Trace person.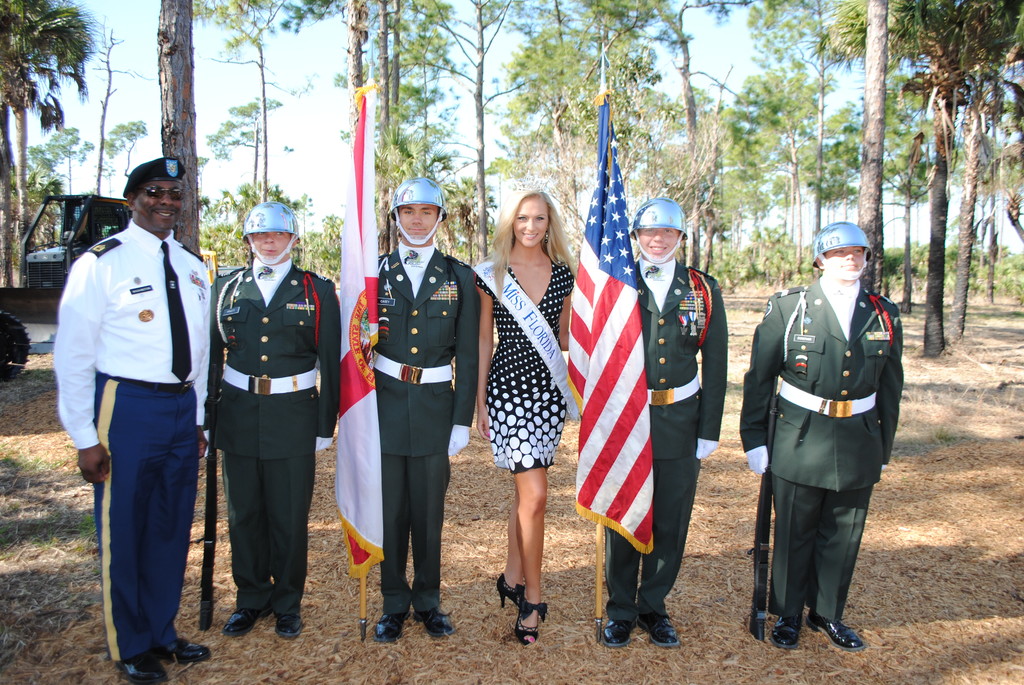
Traced to left=592, top=195, right=731, bottom=654.
